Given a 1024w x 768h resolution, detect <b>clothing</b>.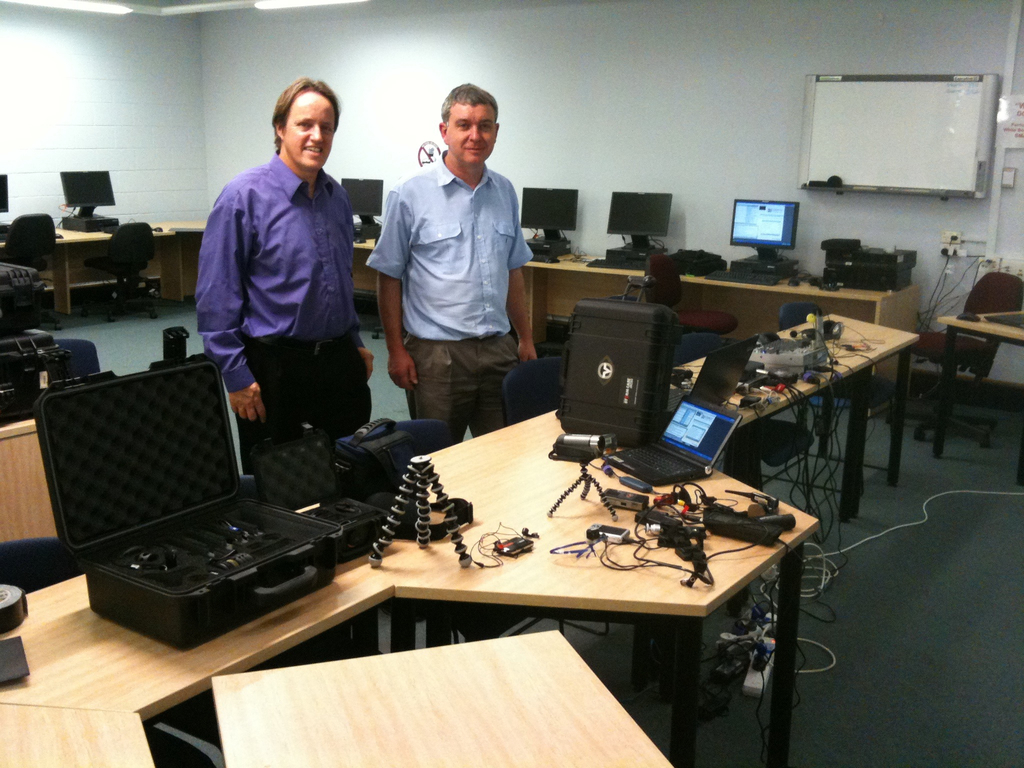
<region>376, 106, 537, 422</region>.
